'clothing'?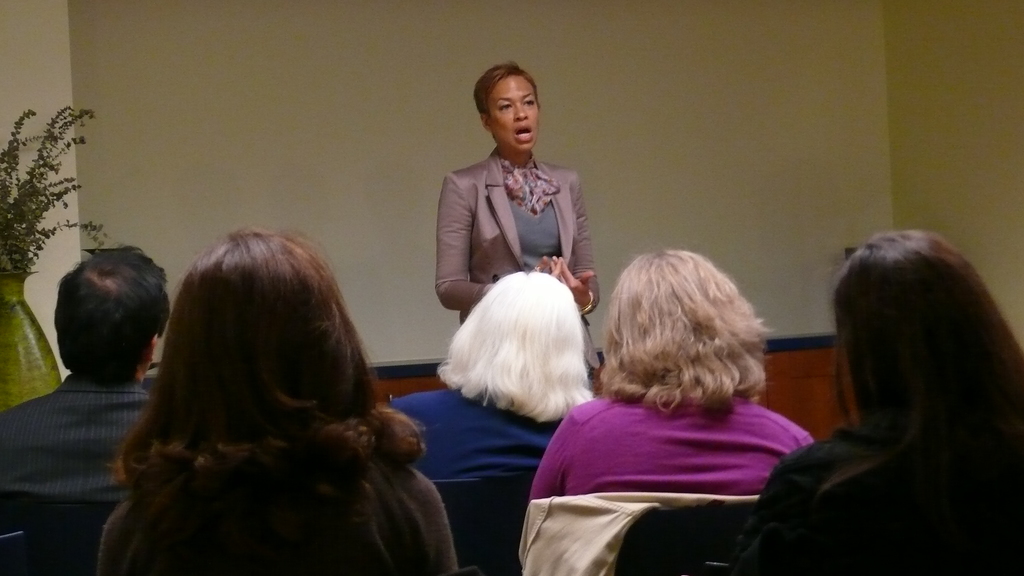
pyautogui.locateOnScreen(383, 365, 575, 569)
